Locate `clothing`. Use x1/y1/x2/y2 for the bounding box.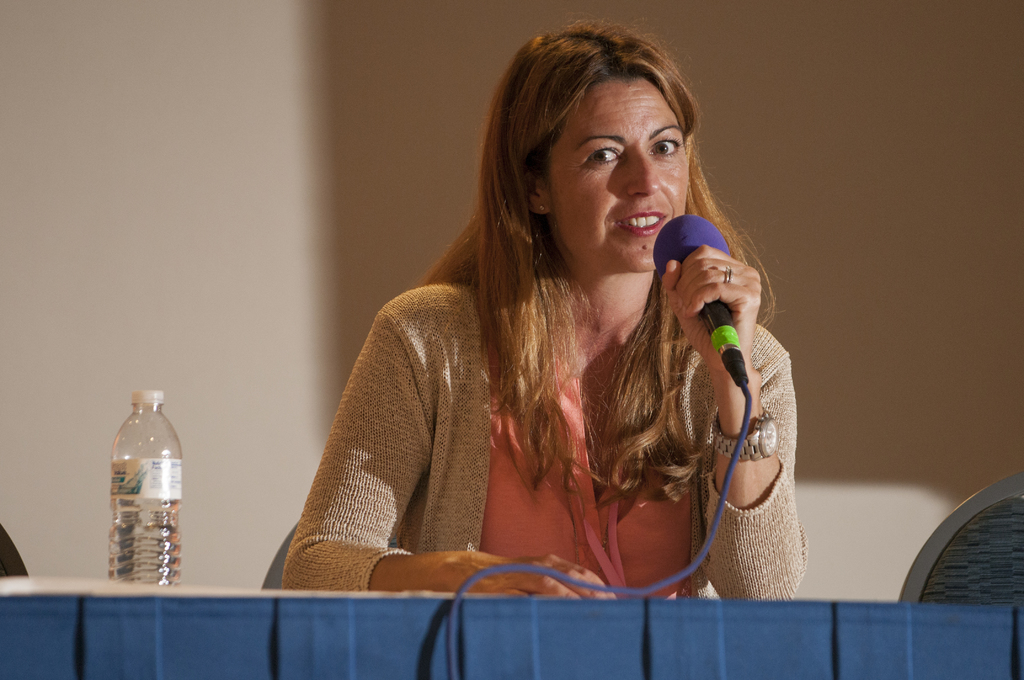
275/281/804/603.
